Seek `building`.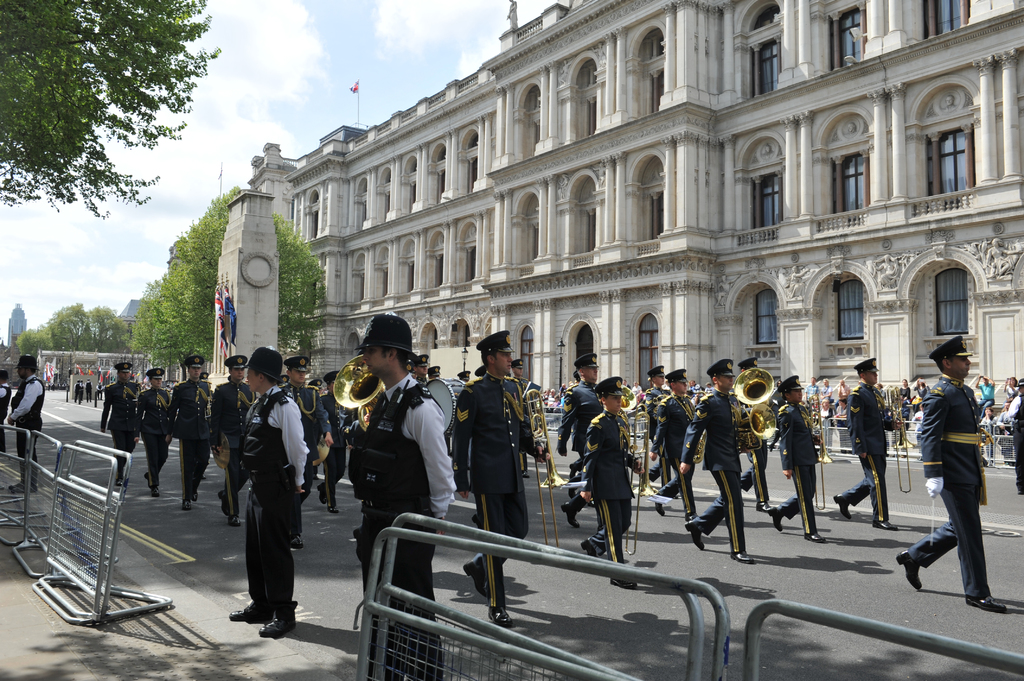
bbox=(0, 300, 42, 387).
